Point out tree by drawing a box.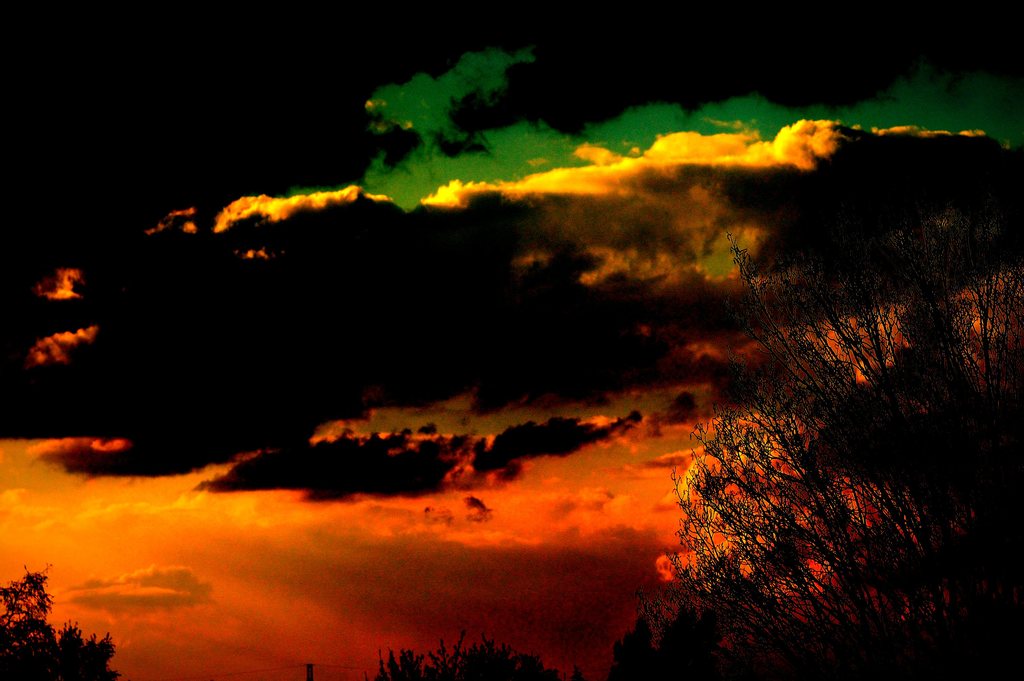
x1=362, y1=629, x2=584, y2=680.
